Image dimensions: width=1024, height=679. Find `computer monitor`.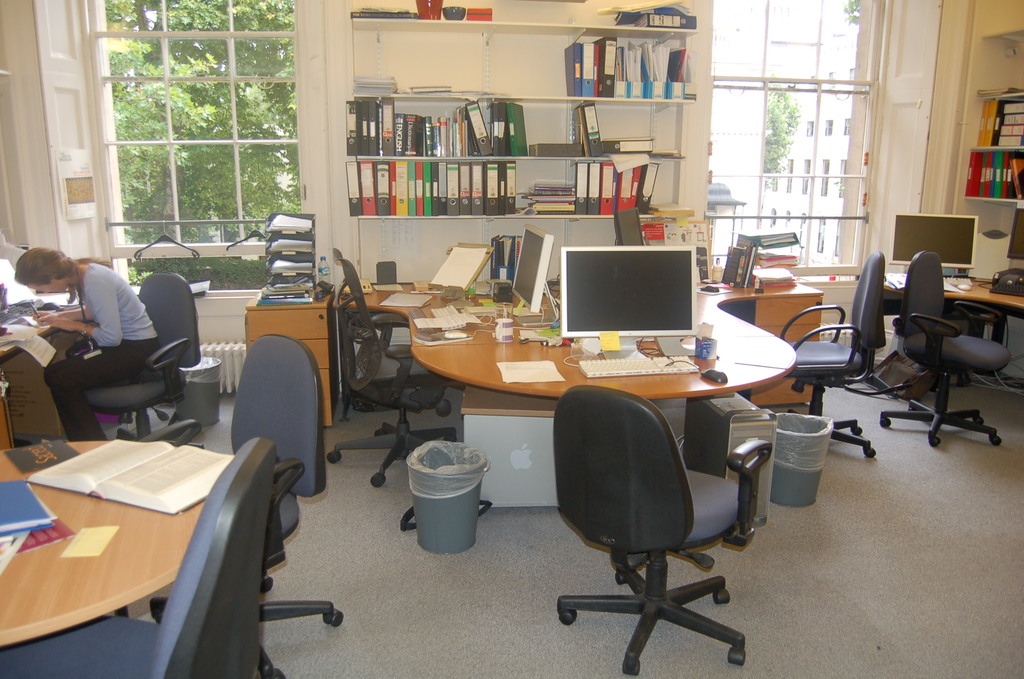
897,209,973,270.
